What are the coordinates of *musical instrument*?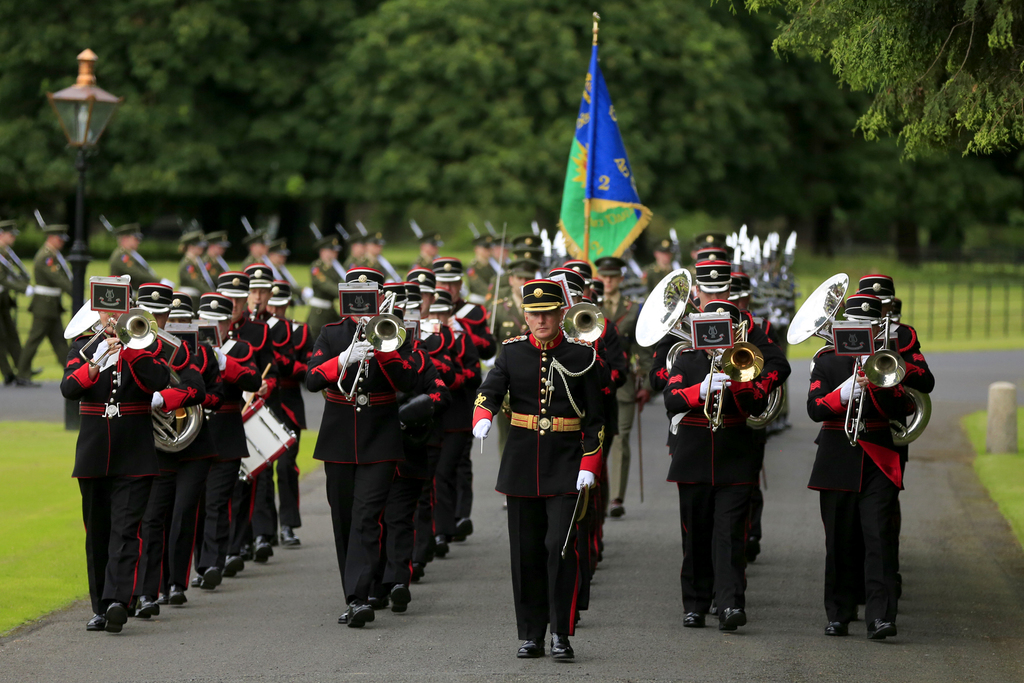
bbox=[335, 286, 415, 415].
